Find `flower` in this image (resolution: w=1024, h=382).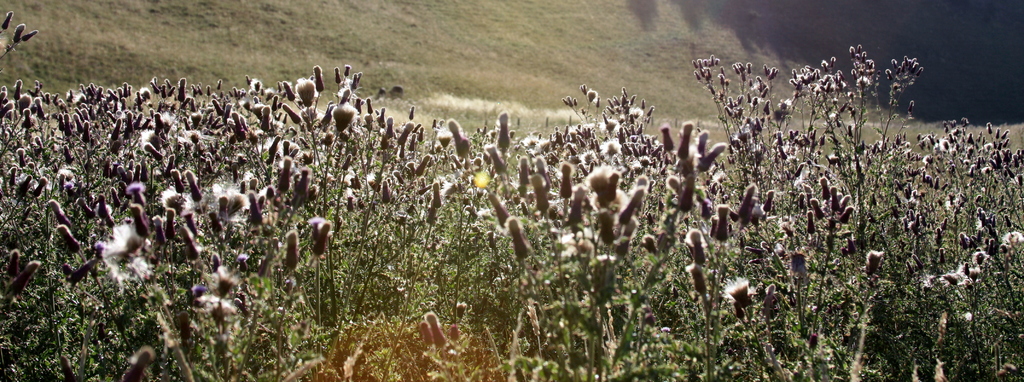
x1=181 y1=253 x2=237 y2=335.
